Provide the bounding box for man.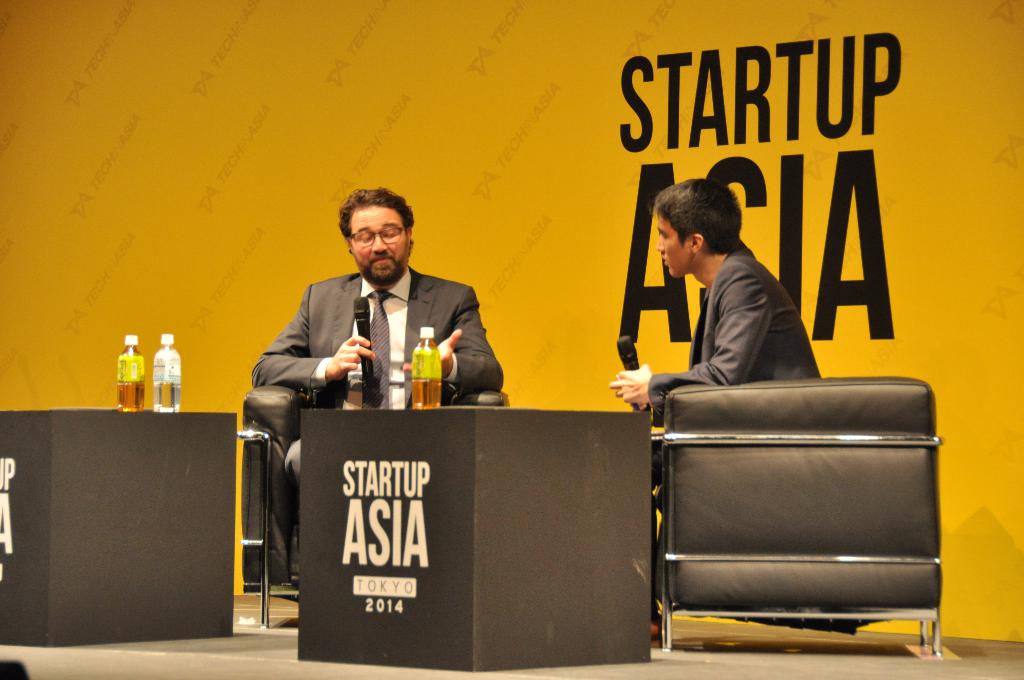
(x1=623, y1=184, x2=852, y2=435).
